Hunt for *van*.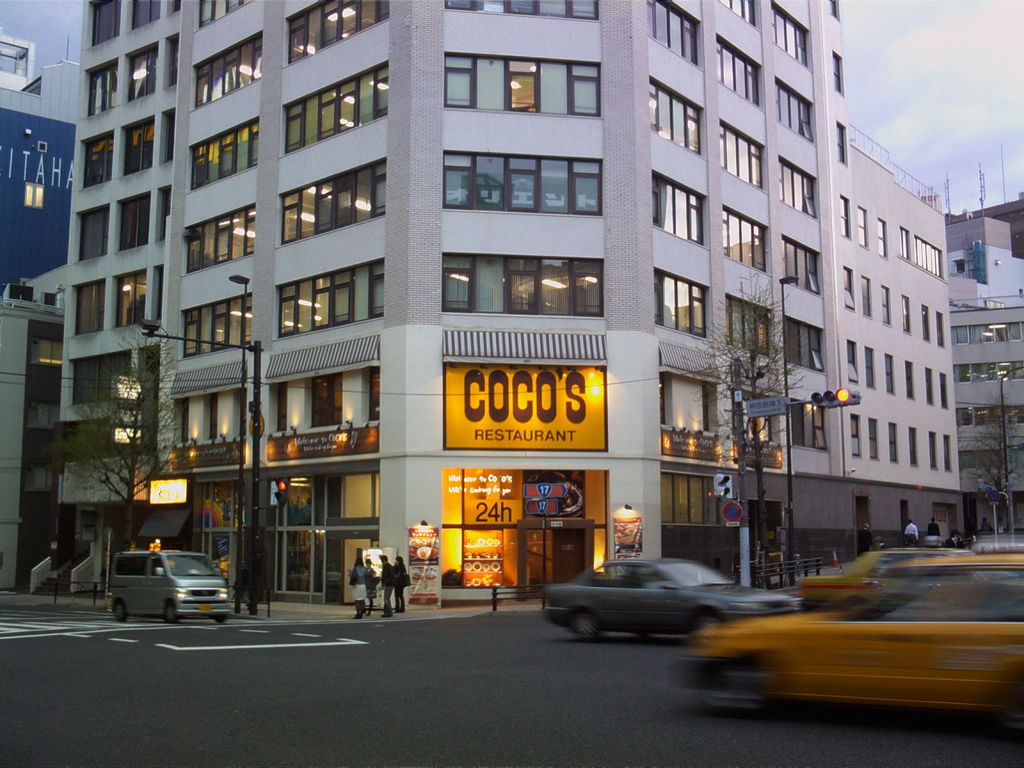
Hunted down at (x1=108, y1=547, x2=231, y2=627).
